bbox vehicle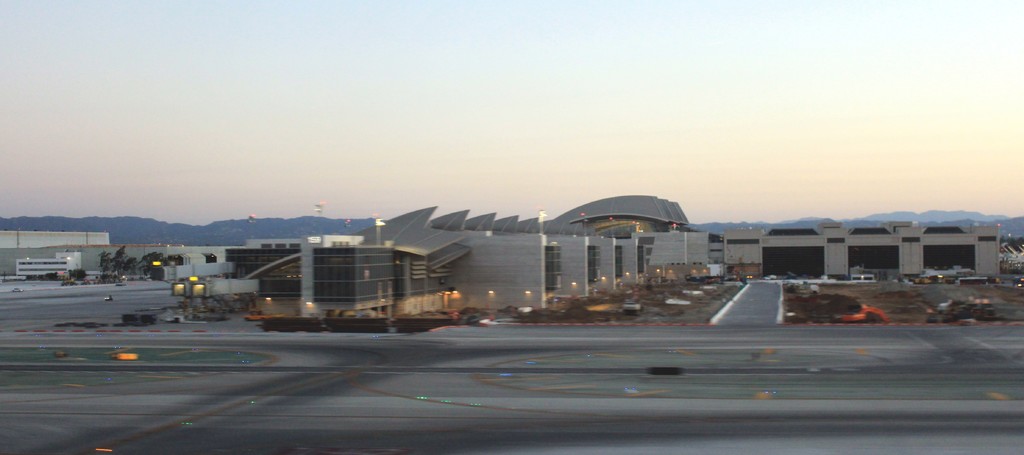
[10, 285, 24, 295]
